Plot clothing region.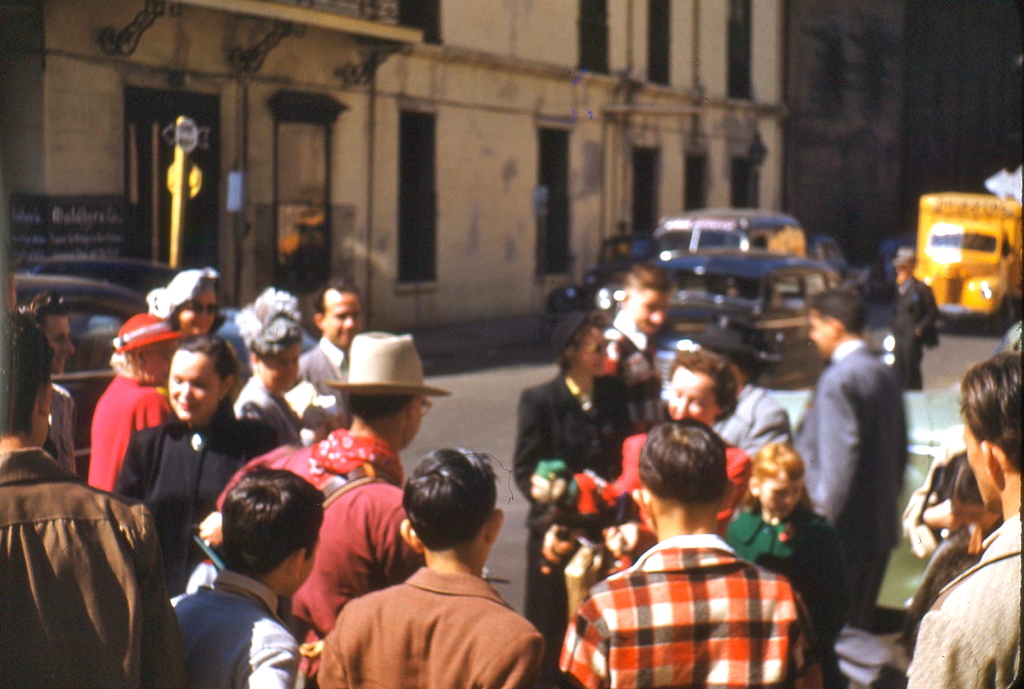
Plotted at bbox=[295, 332, 353, 431].
